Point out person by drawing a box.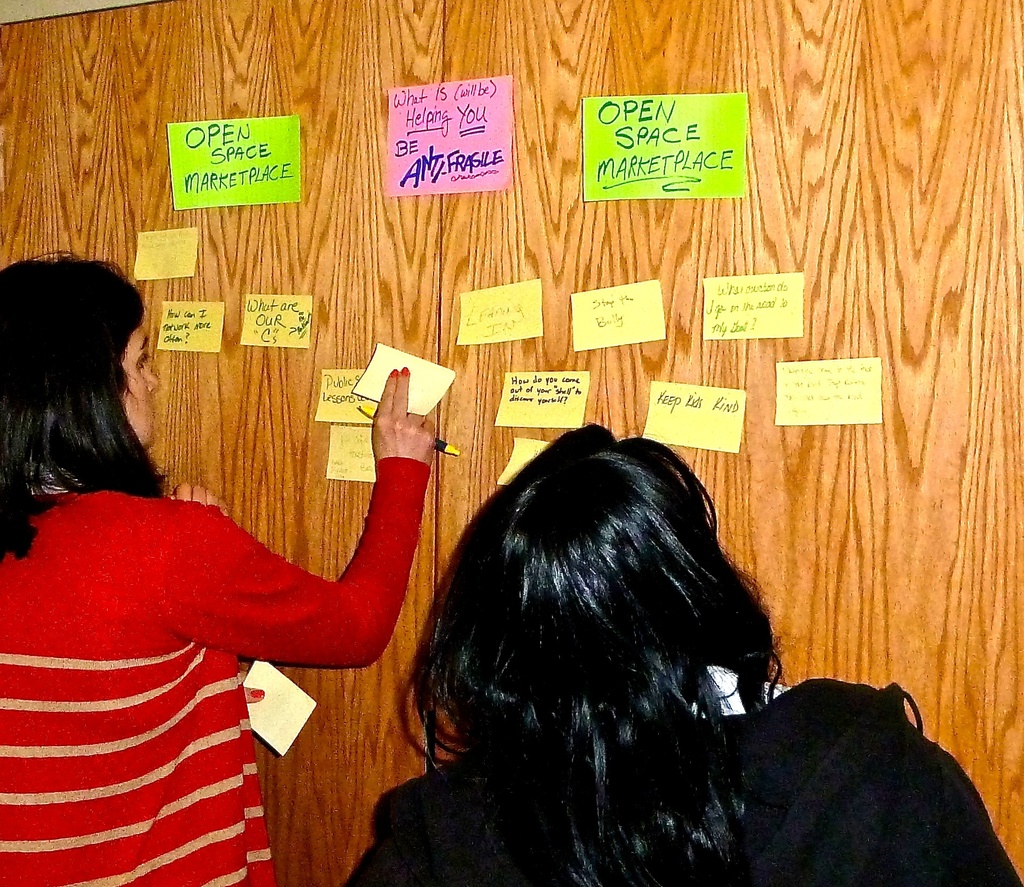
locate(22, 291, 408, 886).
